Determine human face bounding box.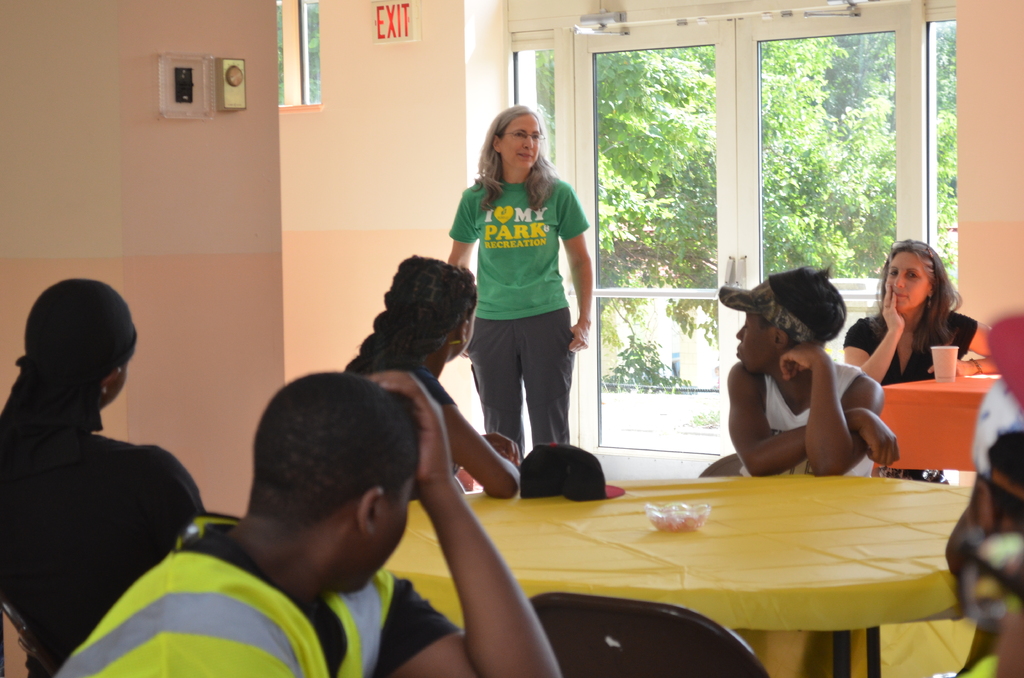
Determined: [x1=448, y1=305, x2=477, y2=362].
